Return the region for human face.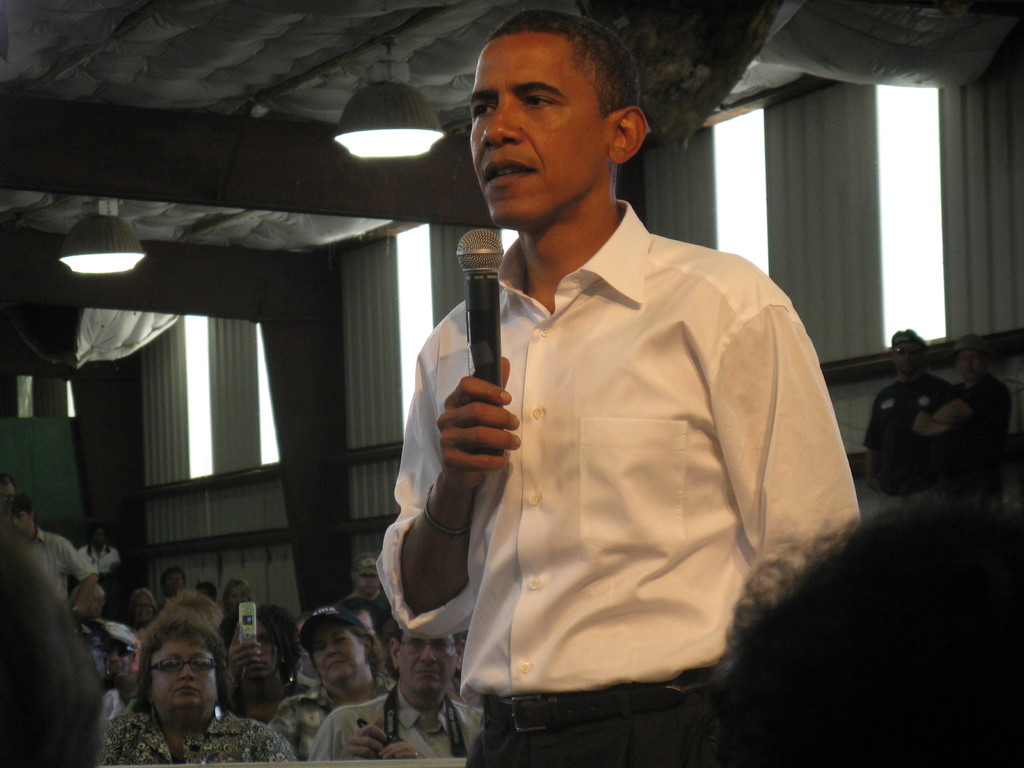
x1=310, y1=630, x2=361, y2=685.
